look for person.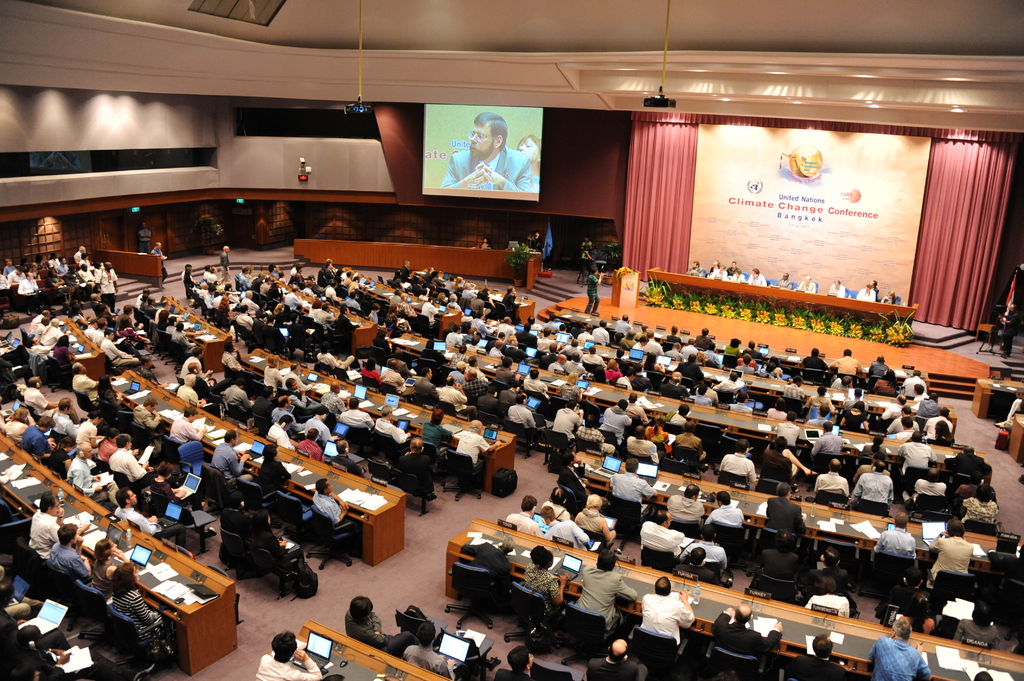
Found: <bbox>869, 513, 916, 556</bbox>.
